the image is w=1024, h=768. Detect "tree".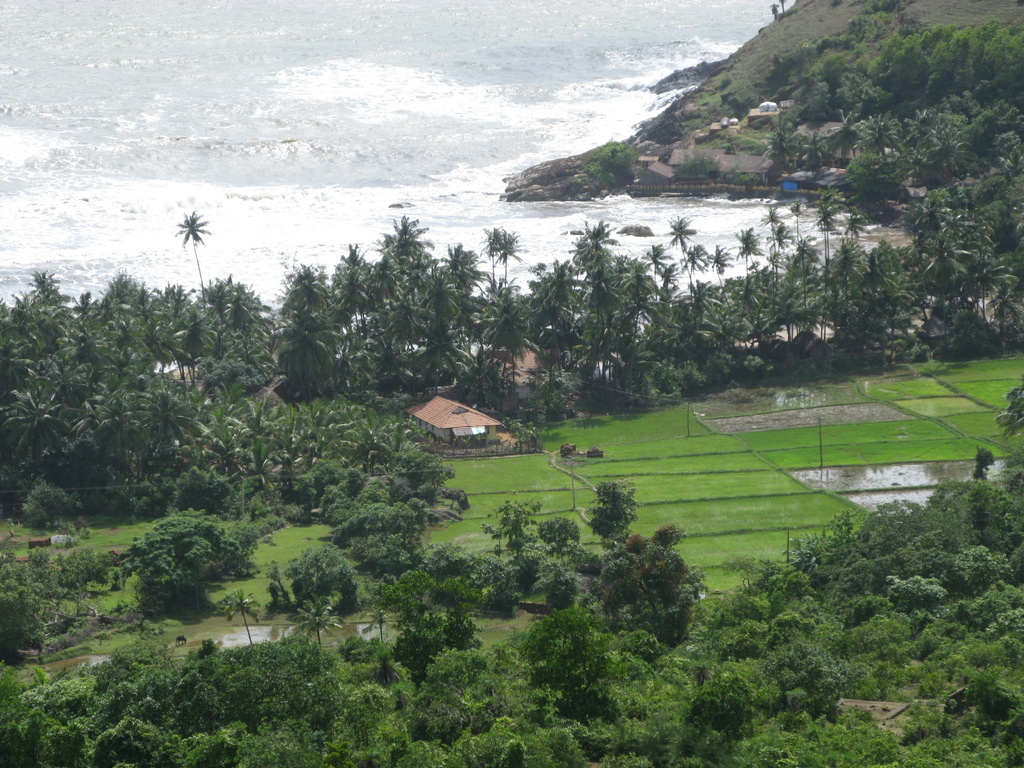
Detection: locate(512, 533, 728, 767).
